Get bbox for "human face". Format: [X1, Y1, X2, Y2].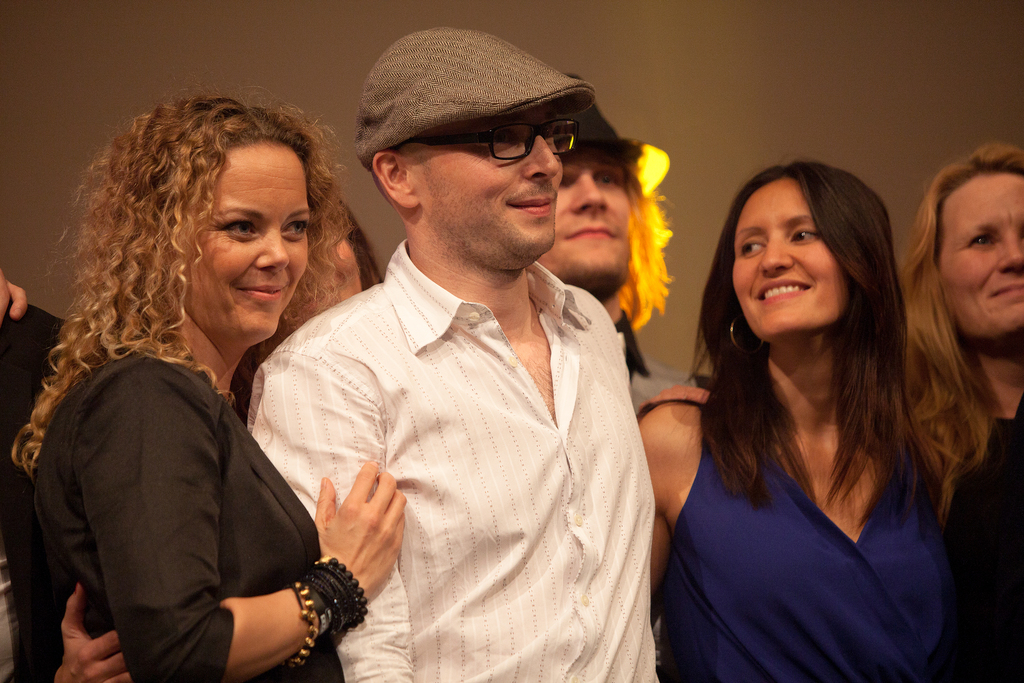
[728, 168, 851, 345].
